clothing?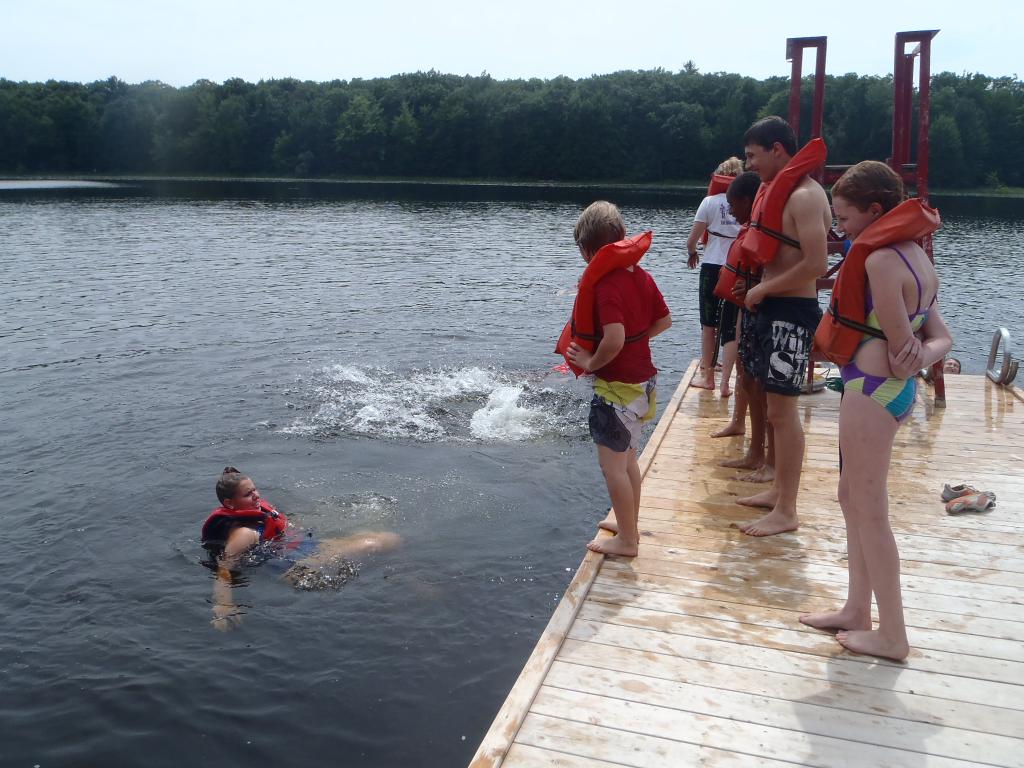
(x1=736, y1=295, x2=824, y2=392)
